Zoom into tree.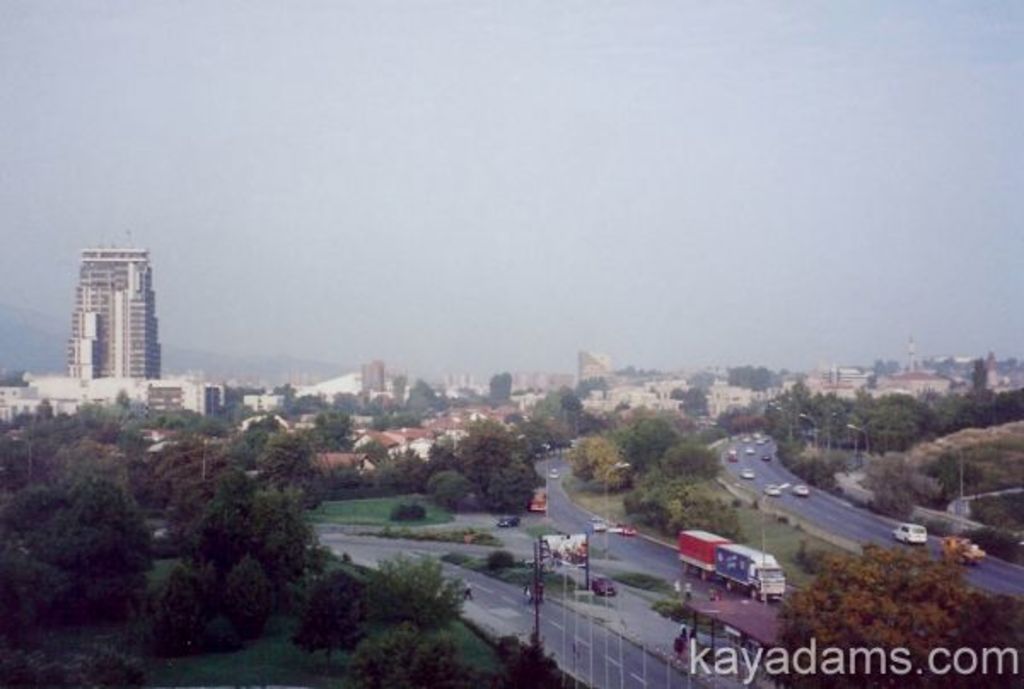
Zoom target: (left=758, top=358, right=1022, bottom=512).
